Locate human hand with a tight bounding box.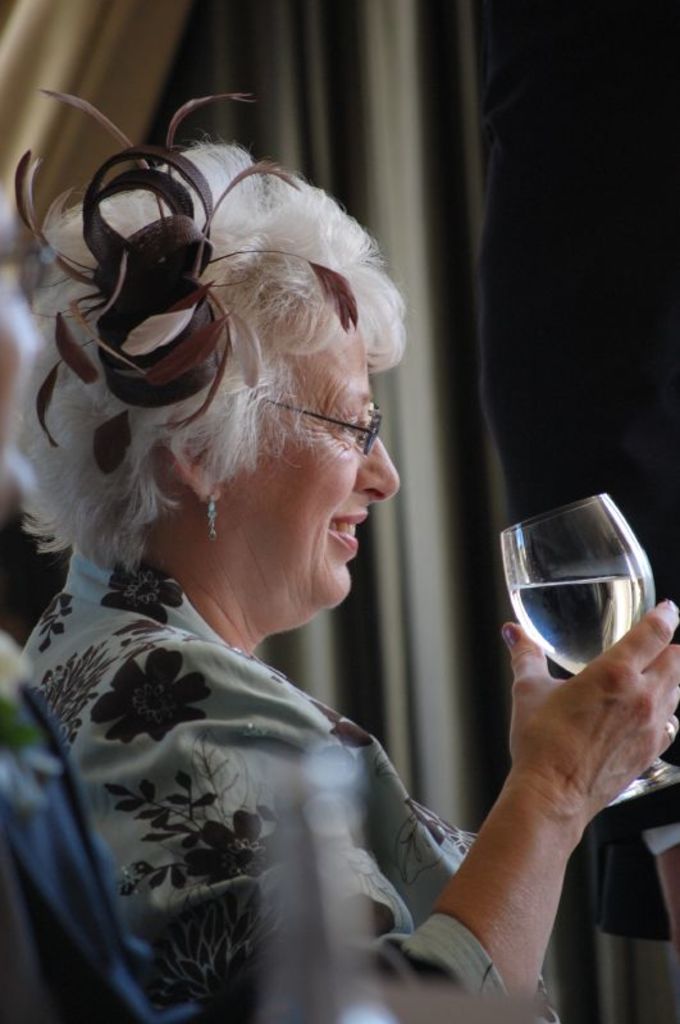
crop(654, 842, 679, 910).
